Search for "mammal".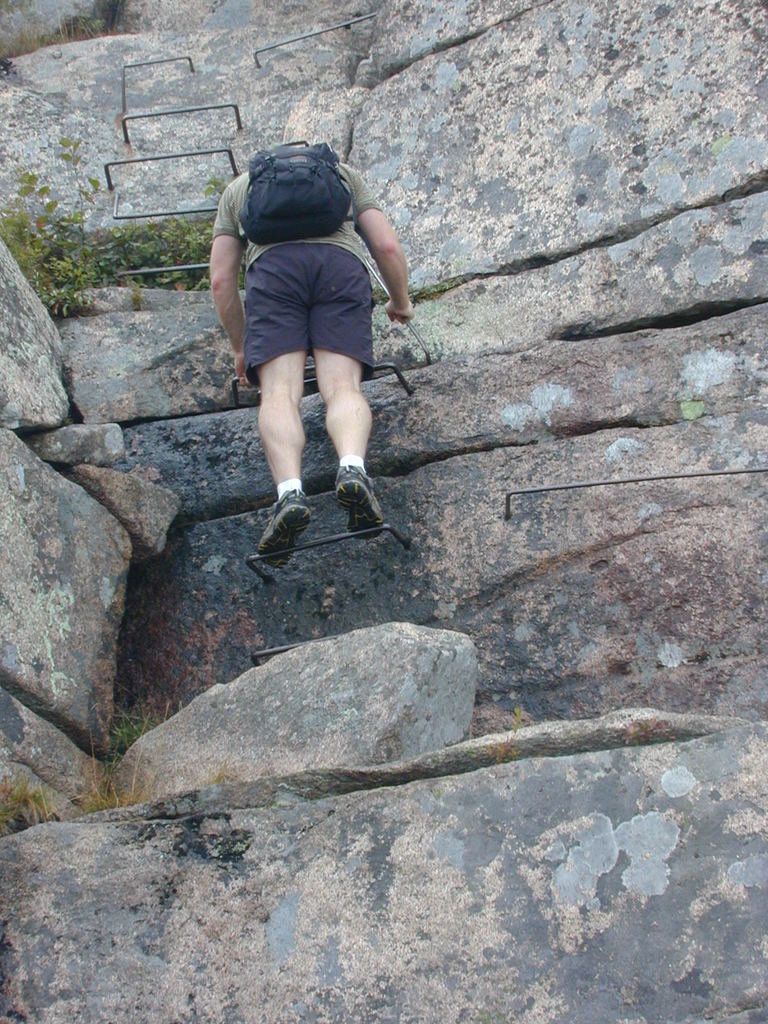
Found at (x1=207, y1=132, x2=420, y2=550).
